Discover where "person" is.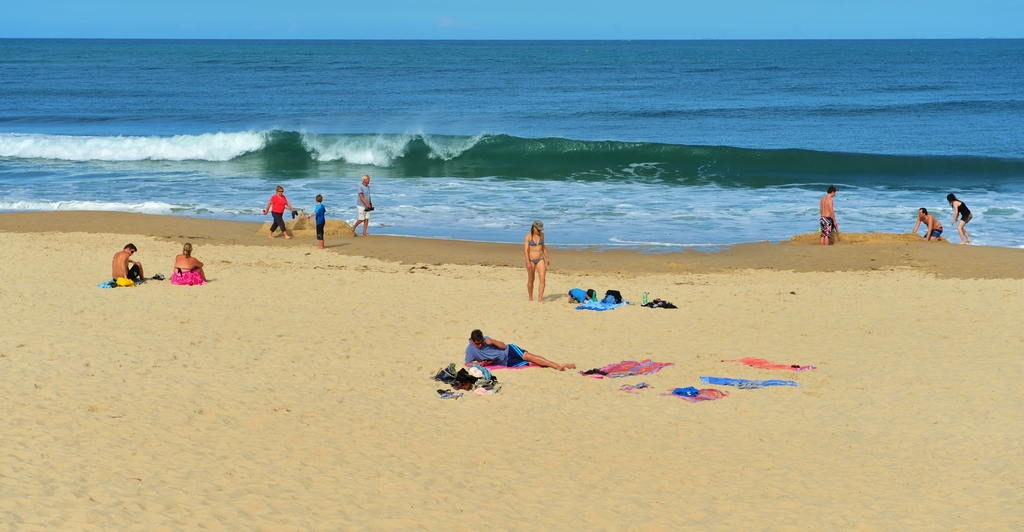
Discovered at 465/328/572/371.
